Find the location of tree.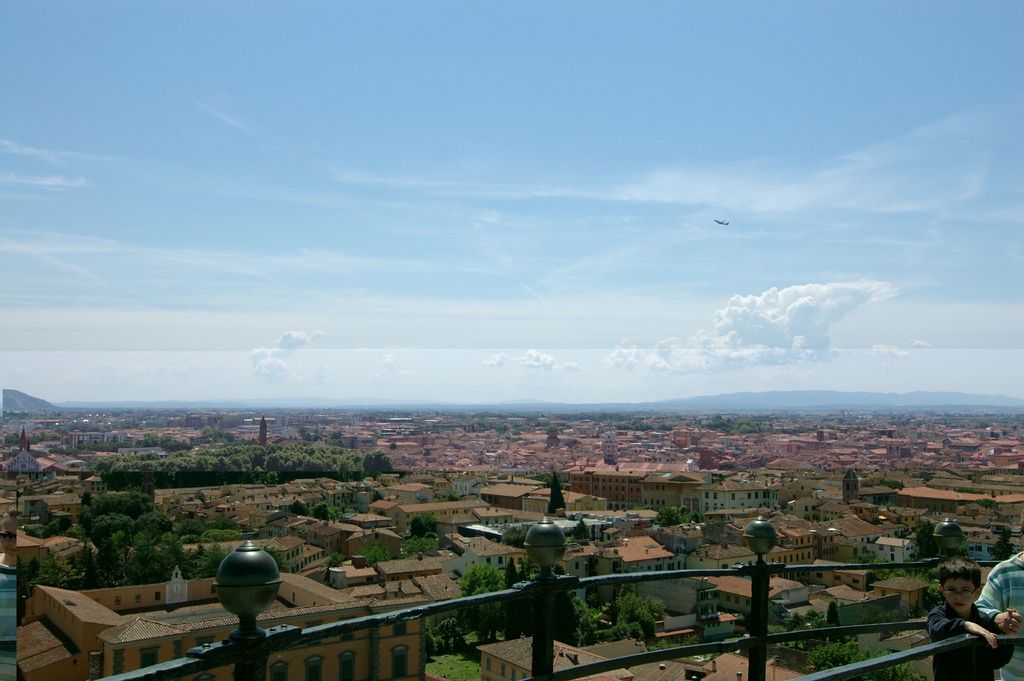
Location: [x1=324, y1=555, x2=342, y2=582].
